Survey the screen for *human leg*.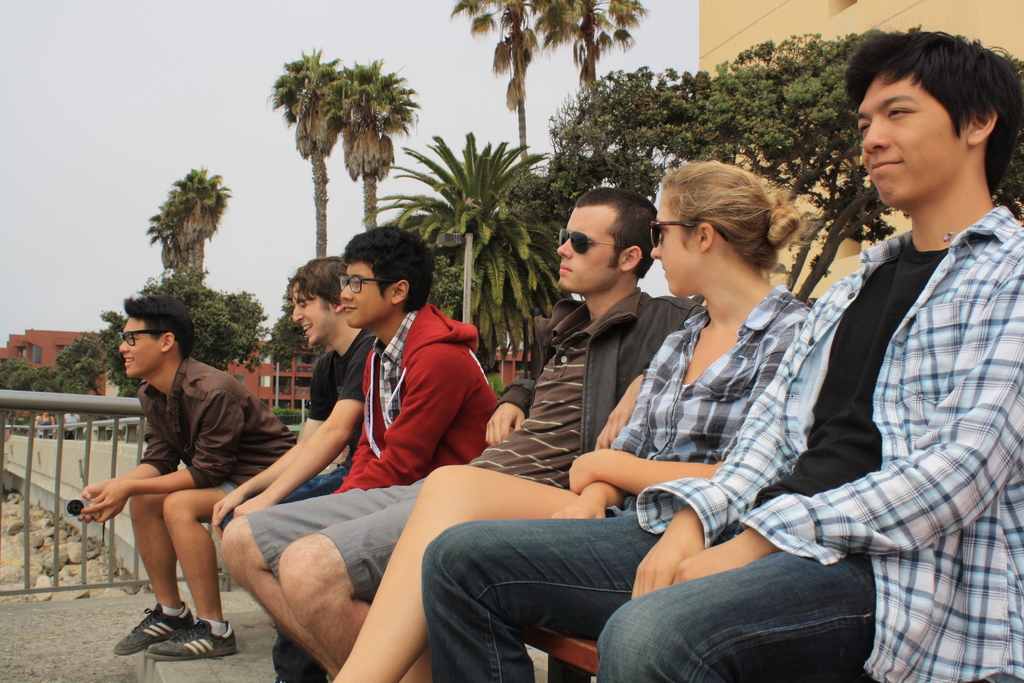
Survey found: BBox(139, 479, 246, 655).
